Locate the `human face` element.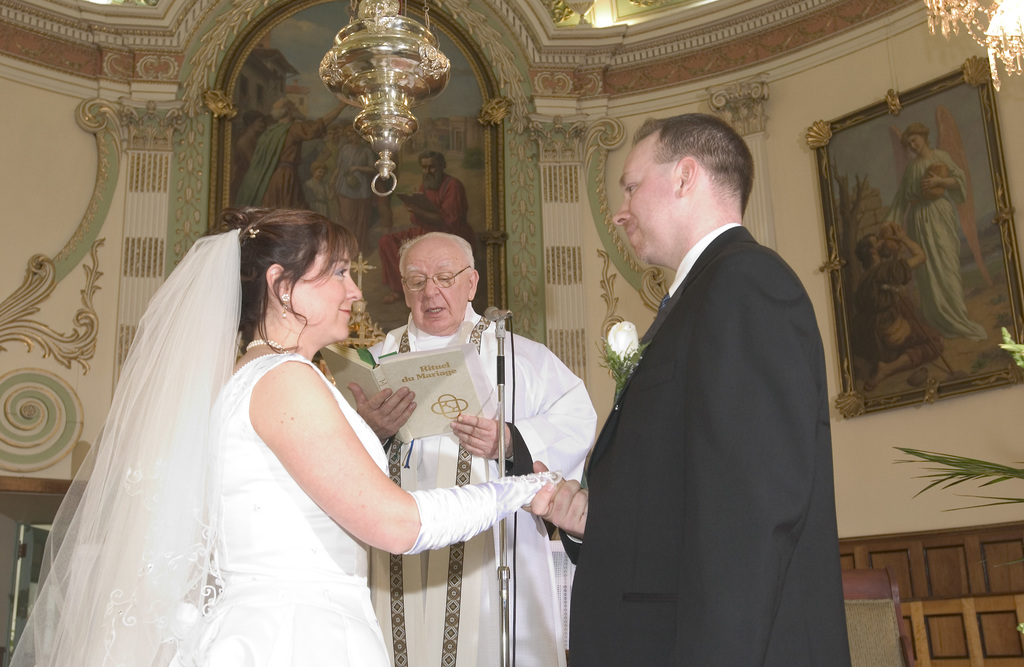
Element bbox: bbox=[422, 156, 440, 181].
